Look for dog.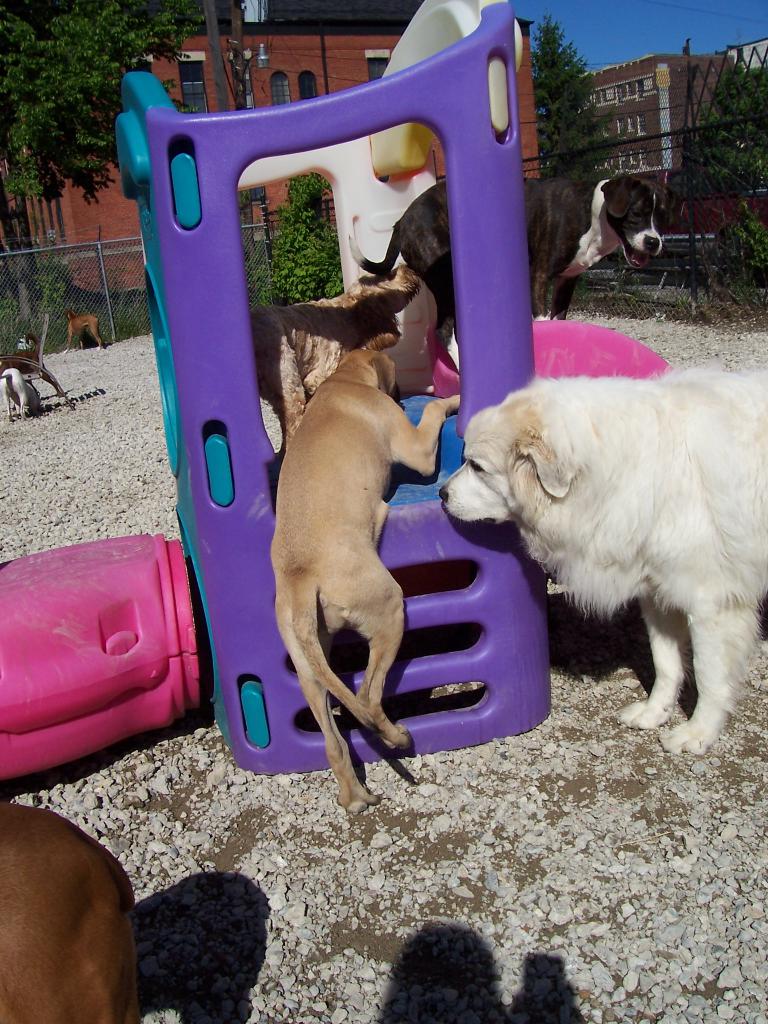
Found: pyautogui.locateOnScreen(350, 175, 670, 385).
